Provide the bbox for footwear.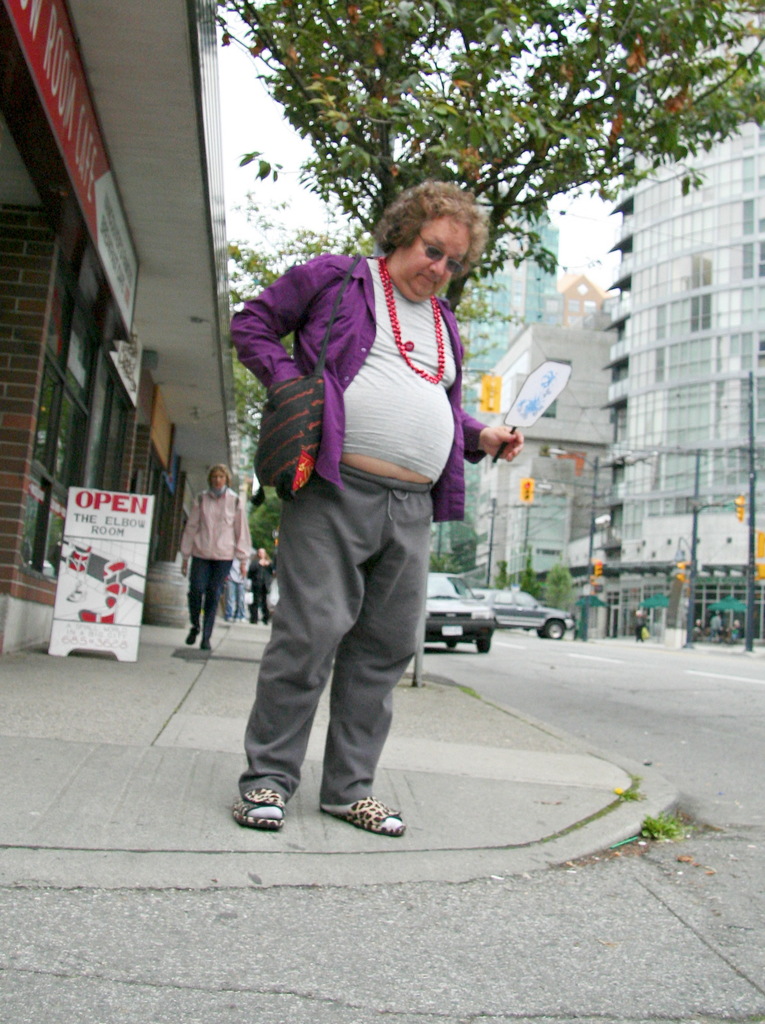
184:628:198:644.
